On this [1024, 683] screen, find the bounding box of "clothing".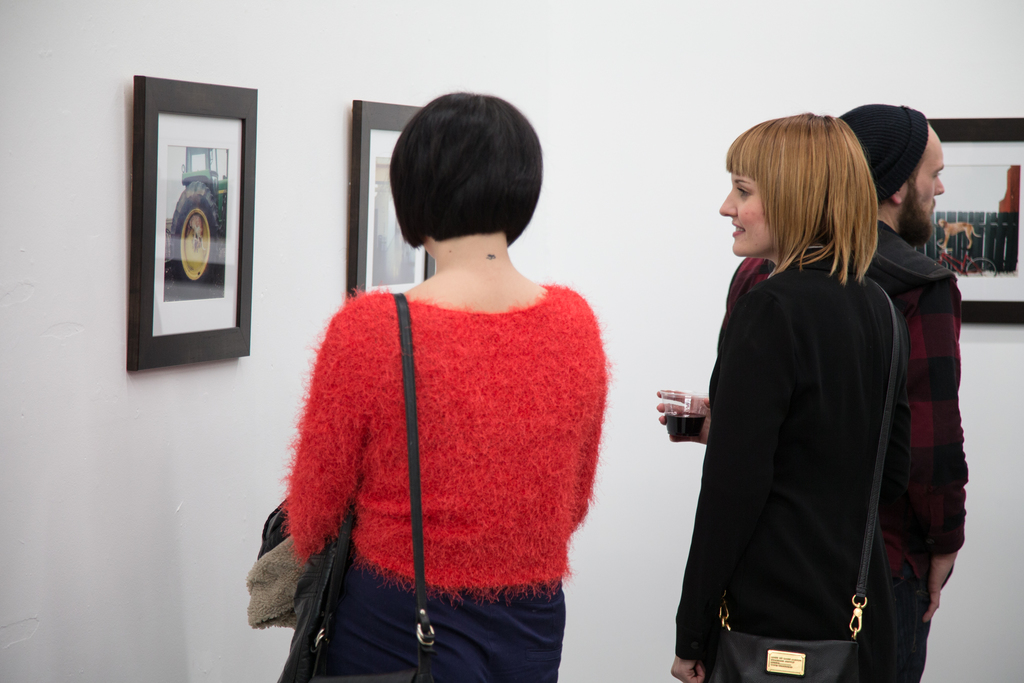
Bounding box: {"x1": 673, "y1": 247, "x2": 913, "y2": 682}.
